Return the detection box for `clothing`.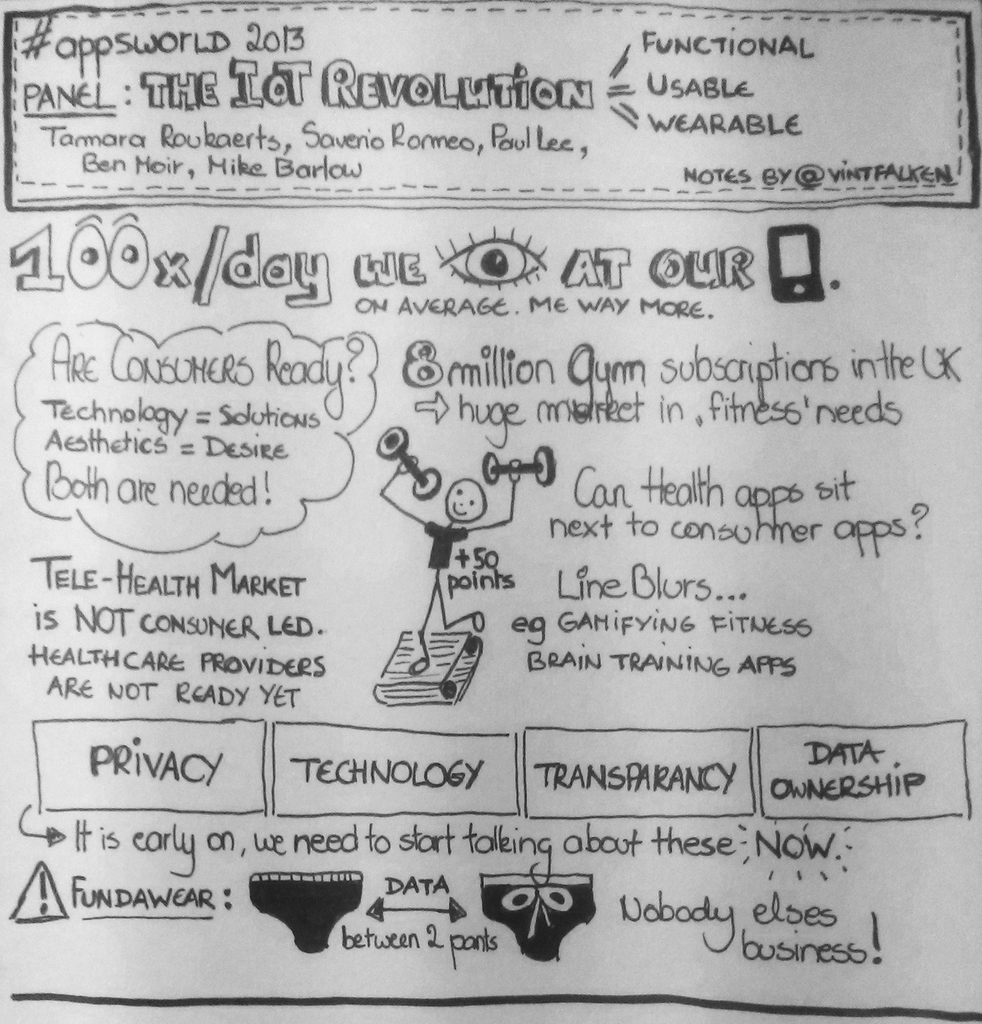
<box>246,872,365,951</box>.
